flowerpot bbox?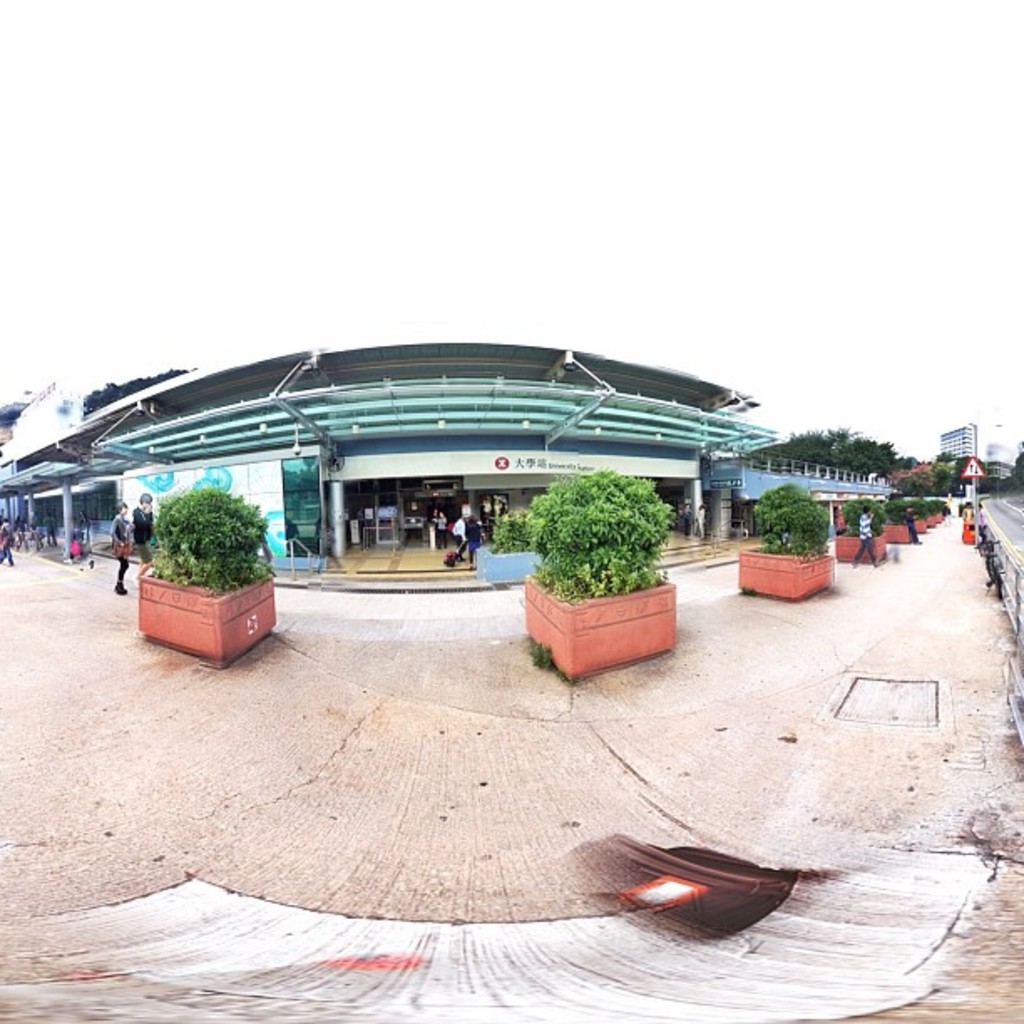
<region>883, 519, 910, 542</region>
